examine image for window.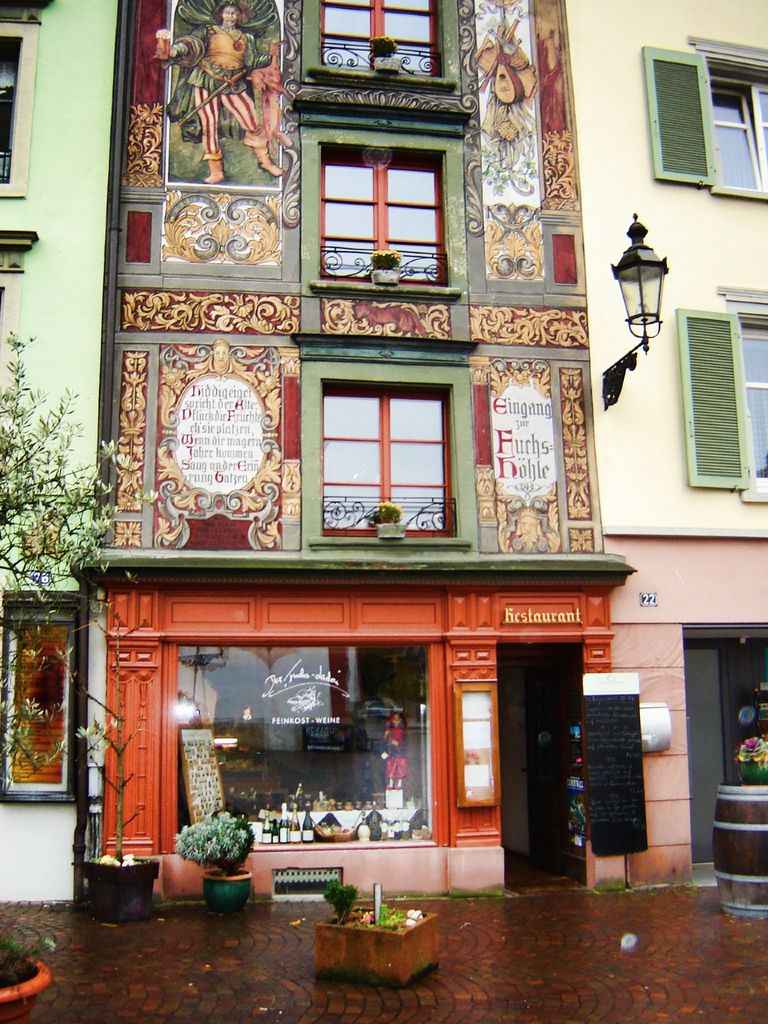
Examination result: [x1=322, y1=378, x2=458, y2=532].
